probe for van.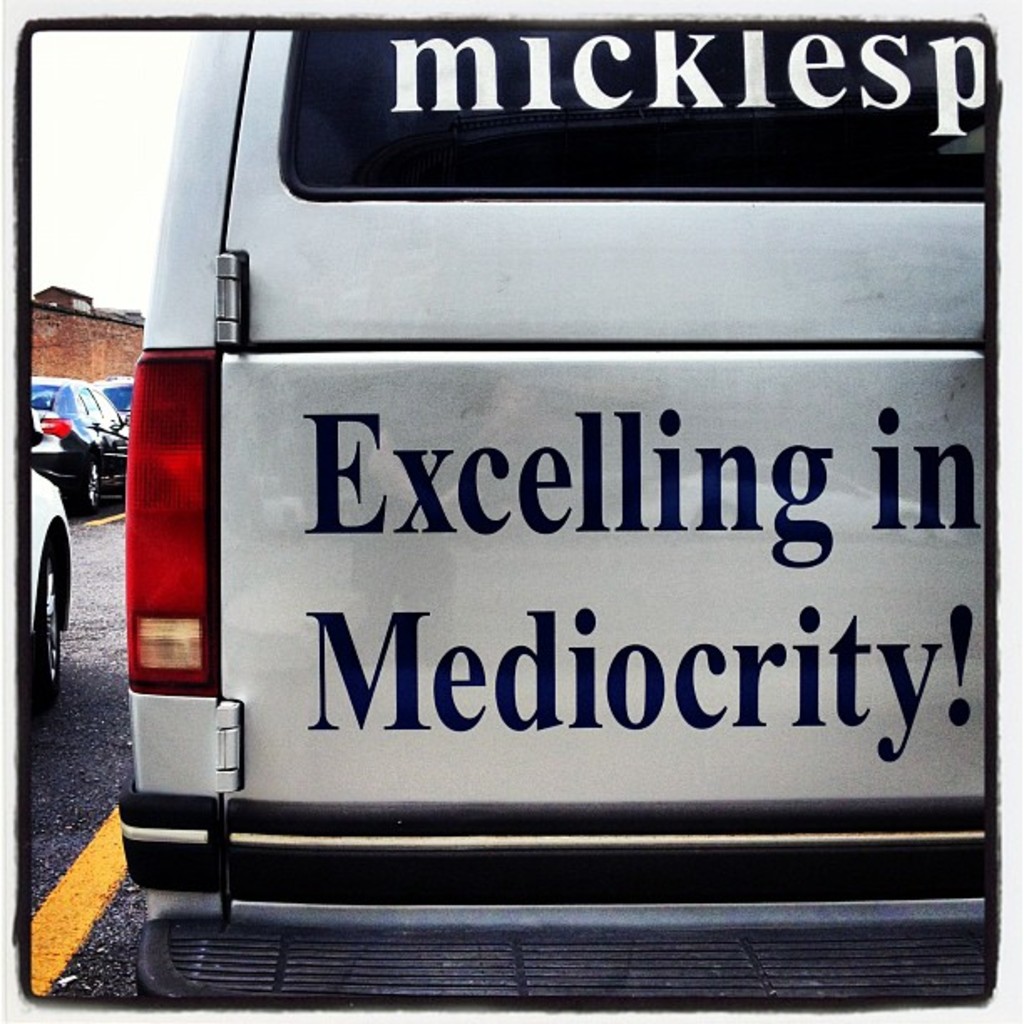
Probe result: l=112, t=28, r=987, b=1002.
